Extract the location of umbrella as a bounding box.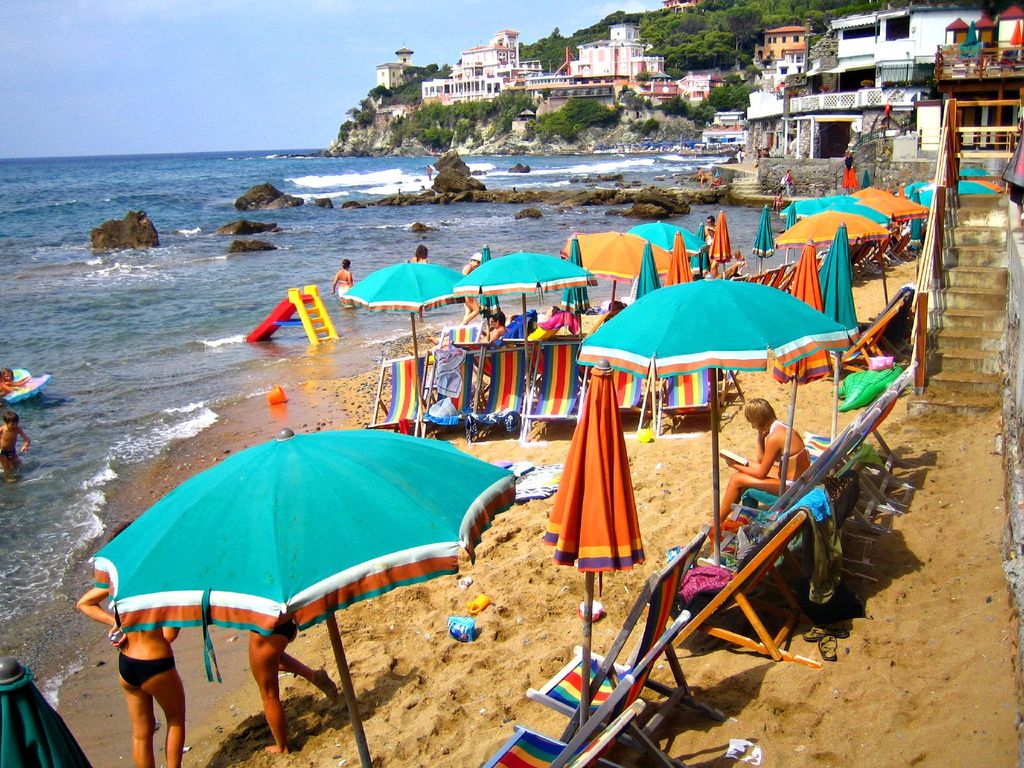
box=[556, 260, 860, 556].
